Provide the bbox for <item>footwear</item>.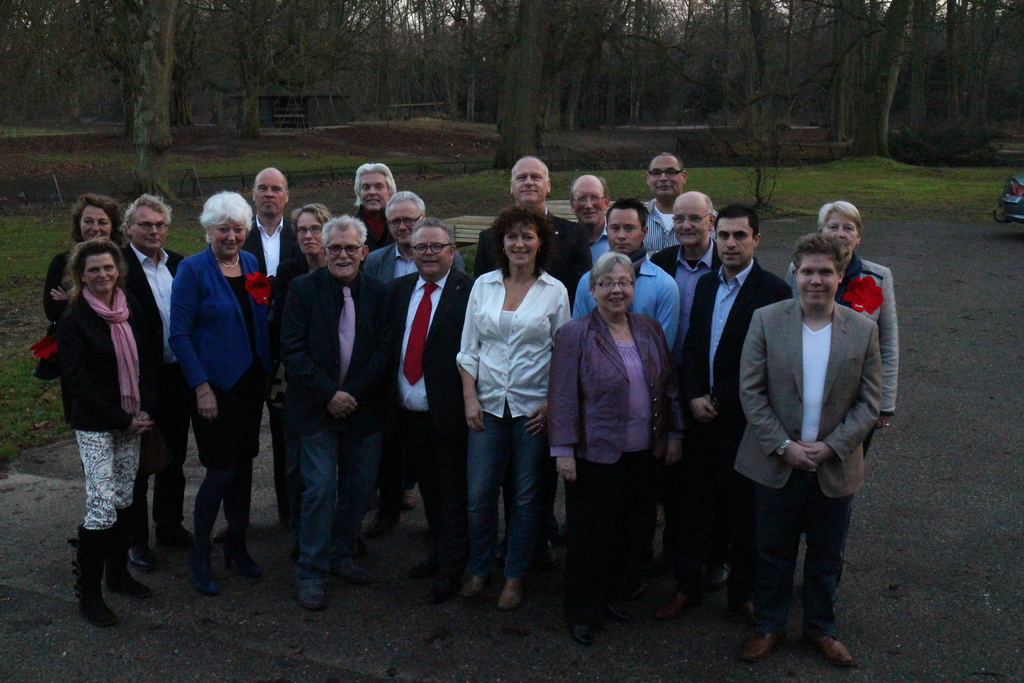
[598, 594, 630, 623].
